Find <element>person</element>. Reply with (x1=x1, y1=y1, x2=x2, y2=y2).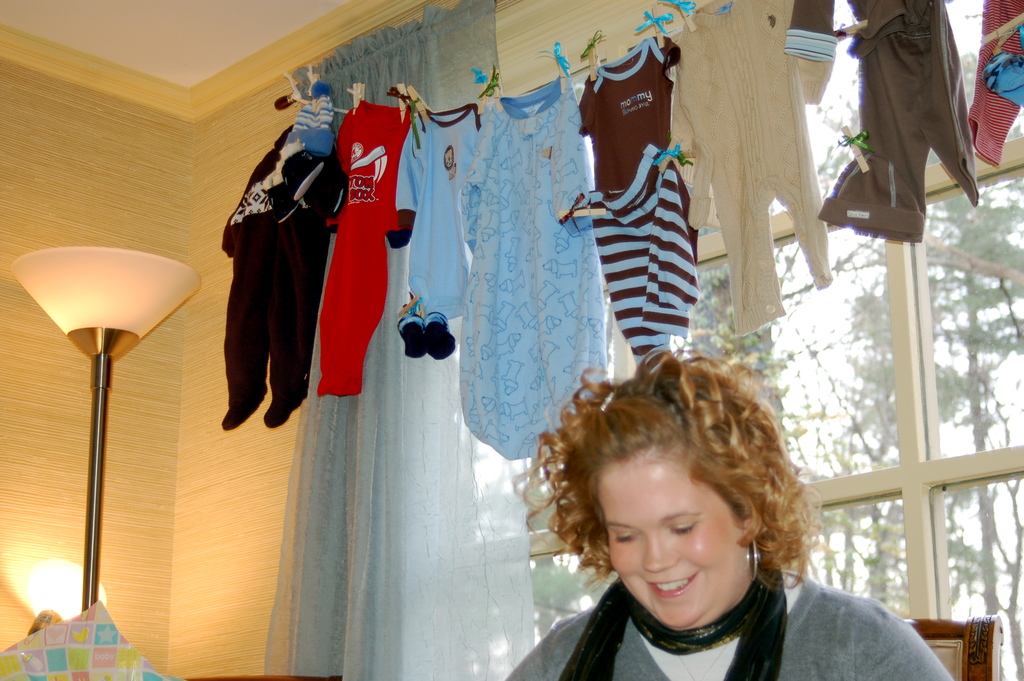
(x1=506, y1=347, x2=954, y2=680).
